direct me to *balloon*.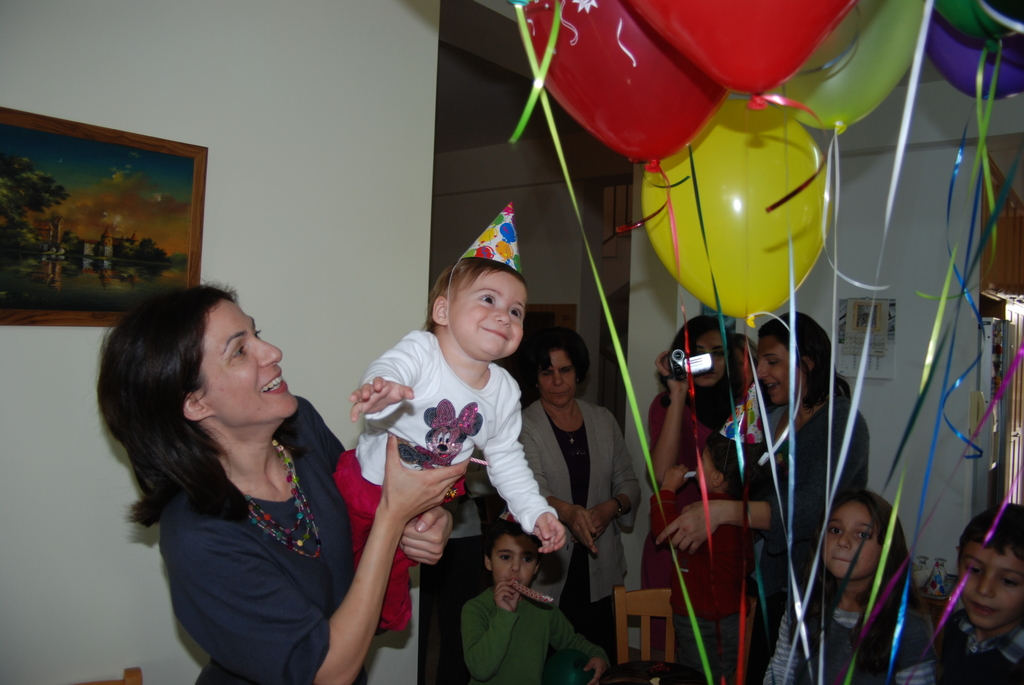
Direction: <box>930,0,1023,61</box>.
